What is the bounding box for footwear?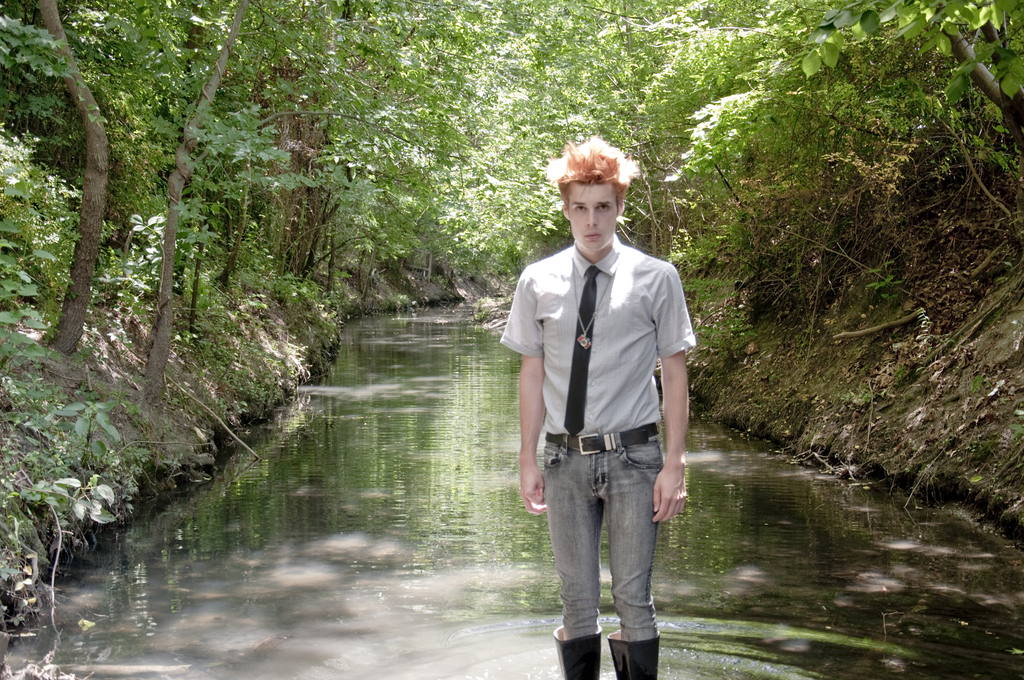
detection(601, 623, 663, 679).
